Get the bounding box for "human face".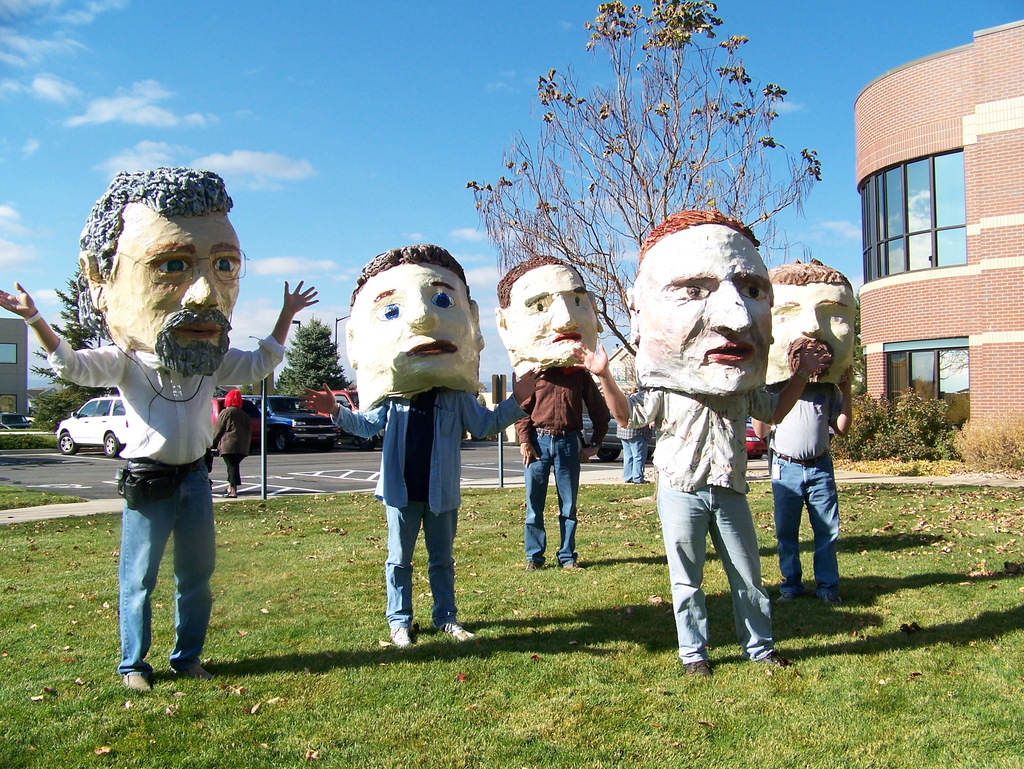
[x1=350, y1=267, x2=479, y2=386].
